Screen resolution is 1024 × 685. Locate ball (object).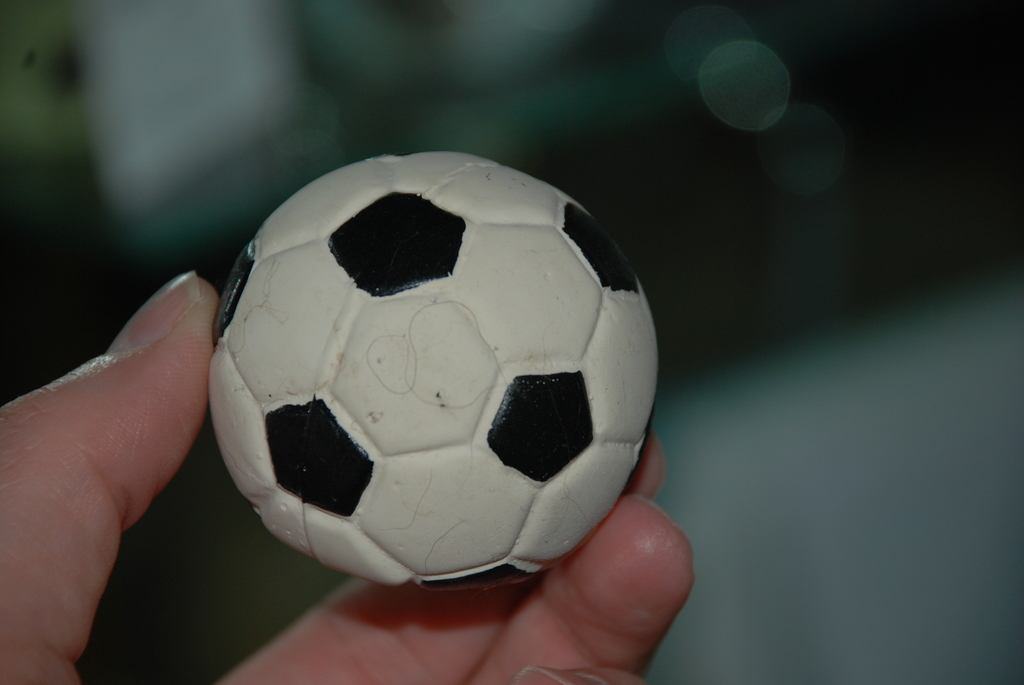
bbox(207, 154, 652, 589).
